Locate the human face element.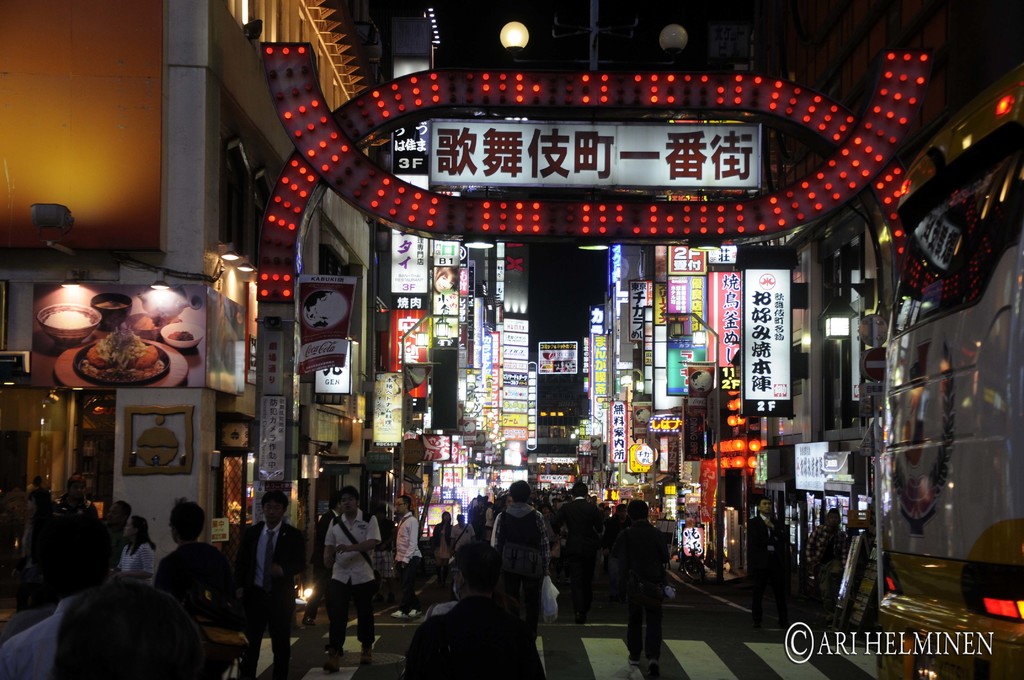
Element bbox: 828,517,840,526.
